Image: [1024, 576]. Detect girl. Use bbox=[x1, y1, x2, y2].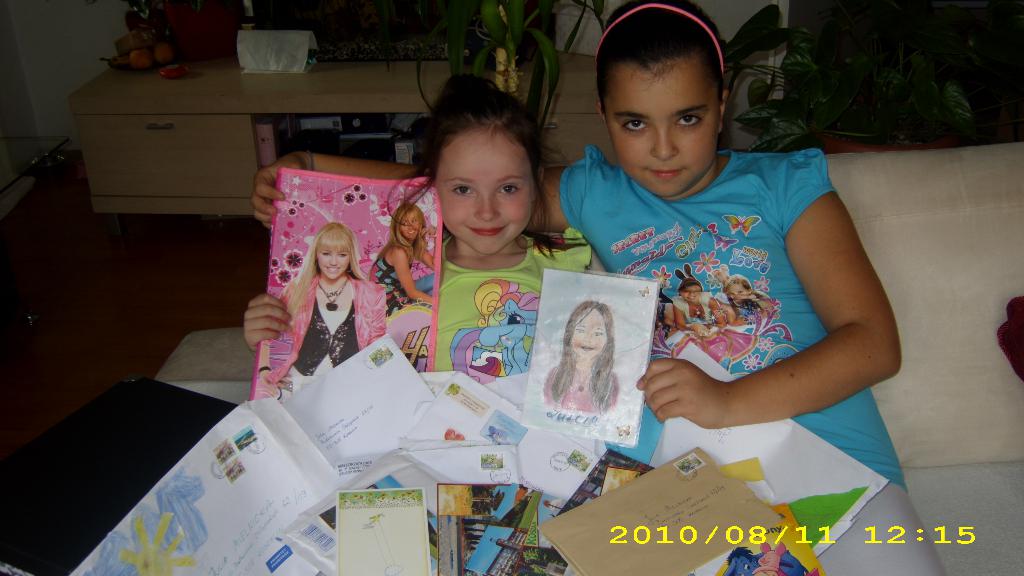
bbox=[722, 276, 773, 322].
